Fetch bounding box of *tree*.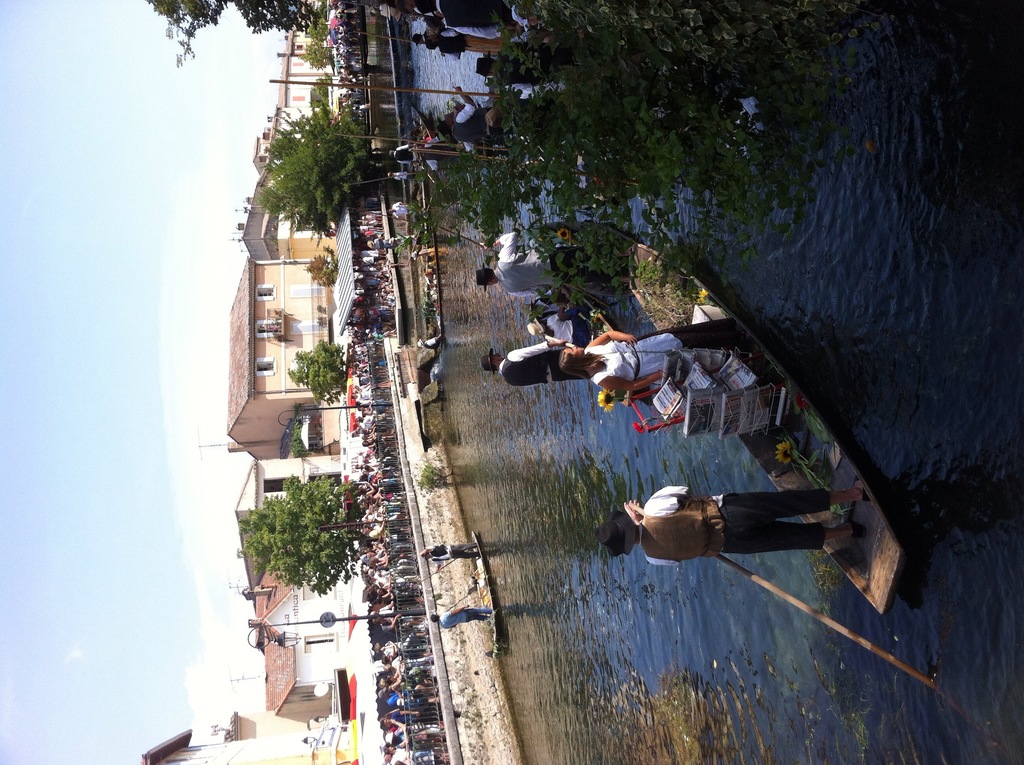
Bbox: <box>303,251,342,286</box>.
